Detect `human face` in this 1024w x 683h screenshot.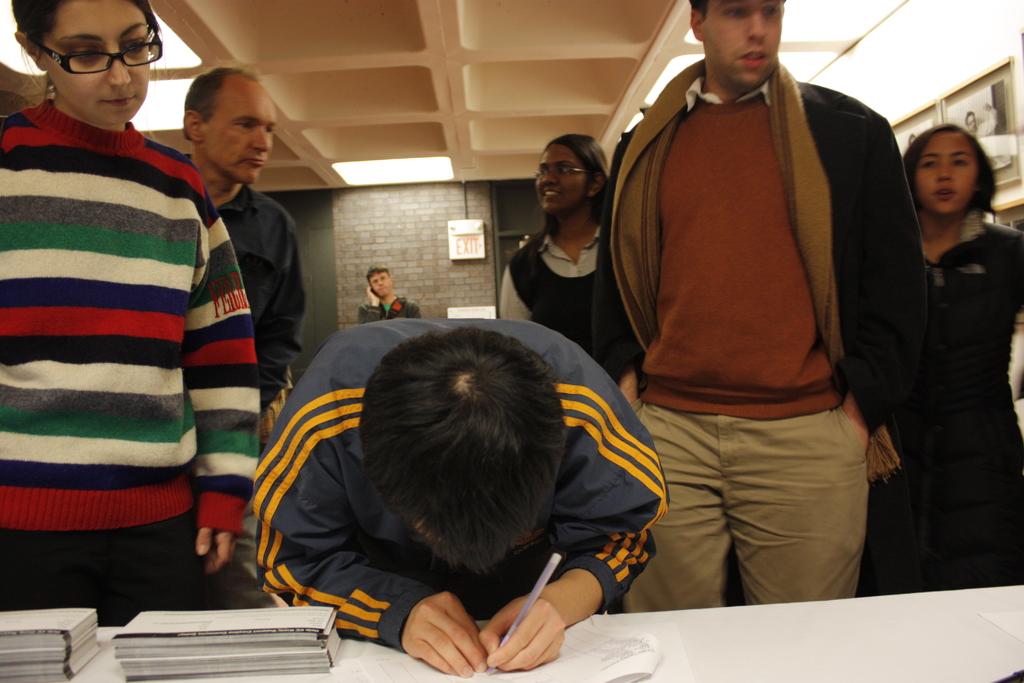
Detection: [x1=536, y1=145, x2=589, y2=208].
